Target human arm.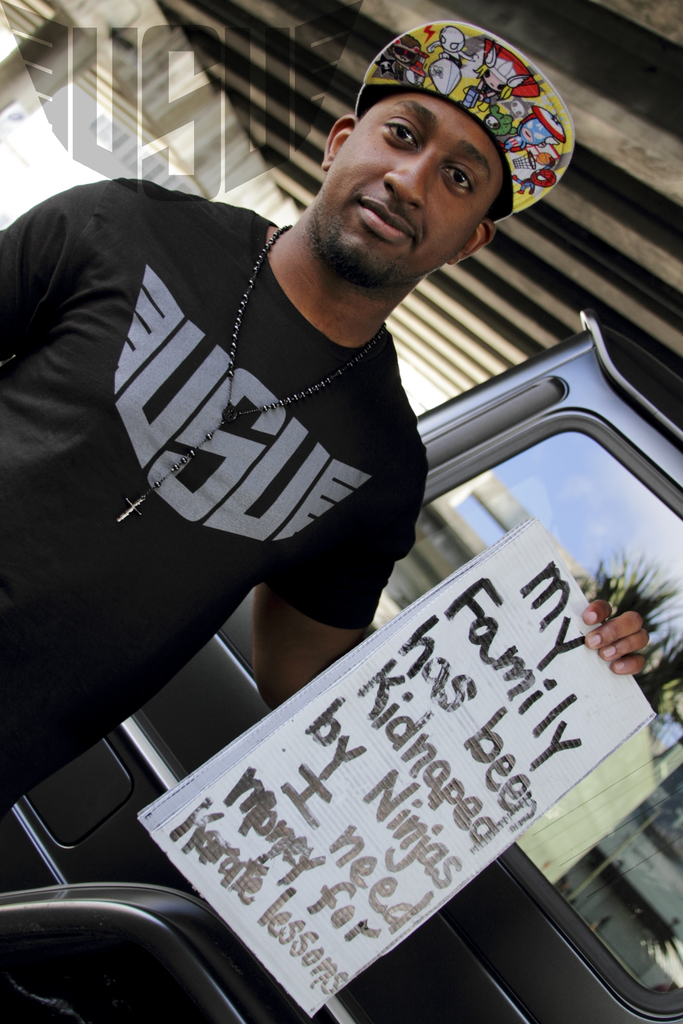
Target region: bbox=(248, 393, 651, 708).
